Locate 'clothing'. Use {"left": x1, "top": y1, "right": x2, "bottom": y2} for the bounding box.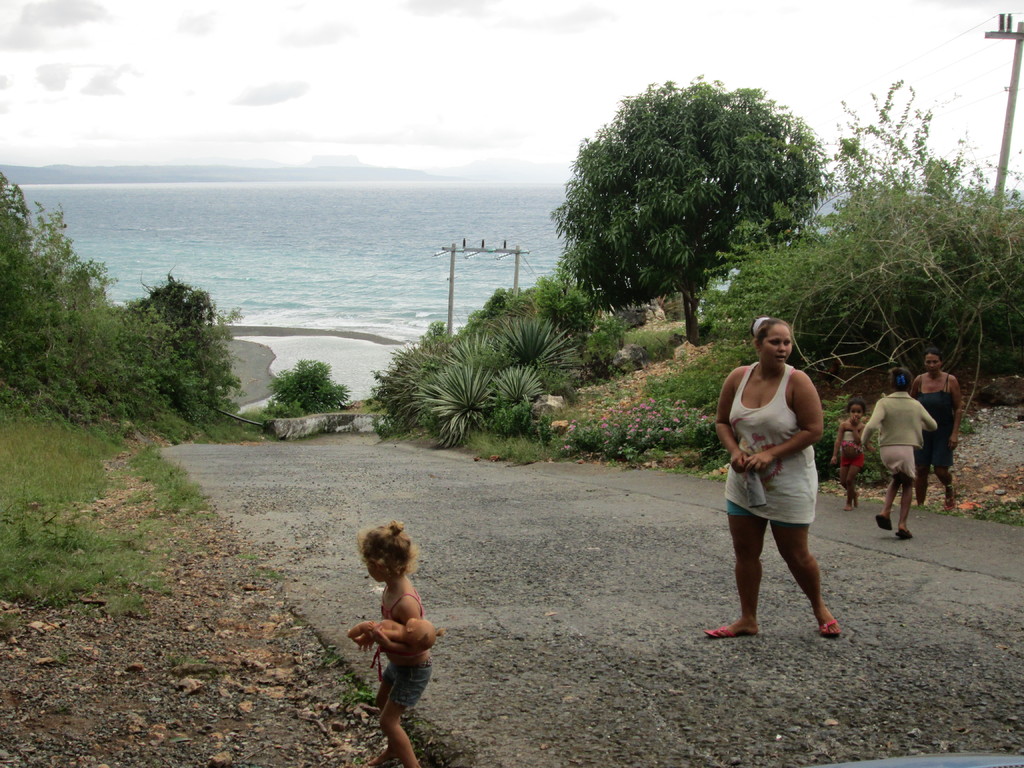
{"left": 727, "top": 345, "right": 819, "bottom": 570}.
